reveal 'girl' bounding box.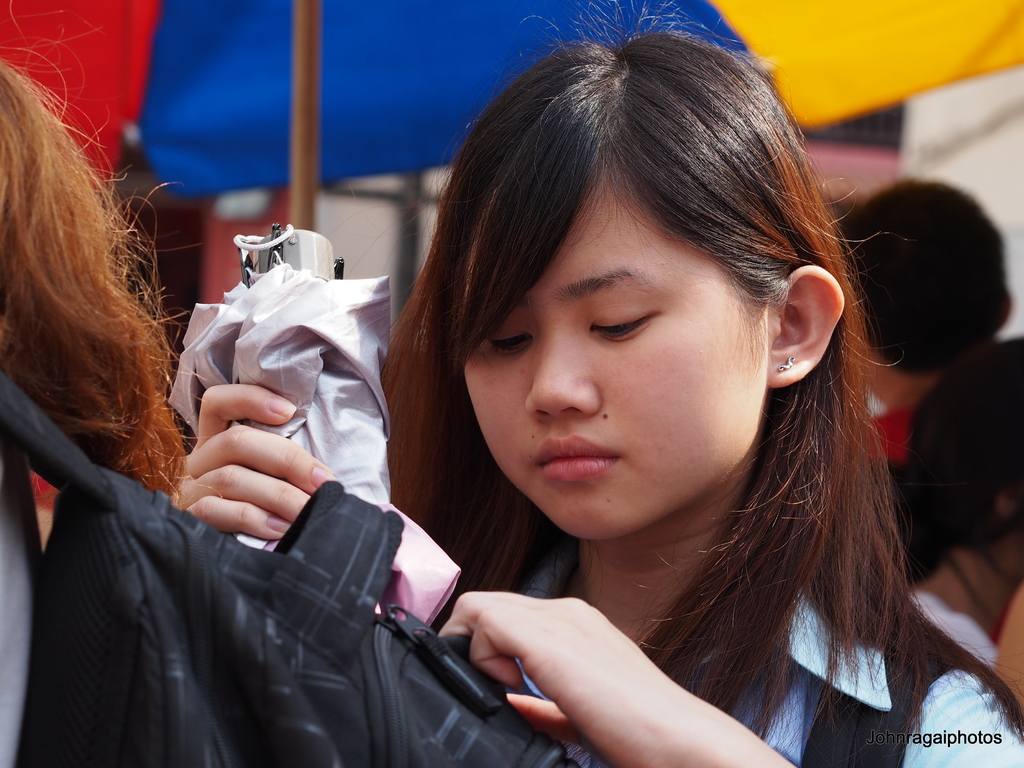
Revealed: left=174, top=0, right=1023, bottom=767.
